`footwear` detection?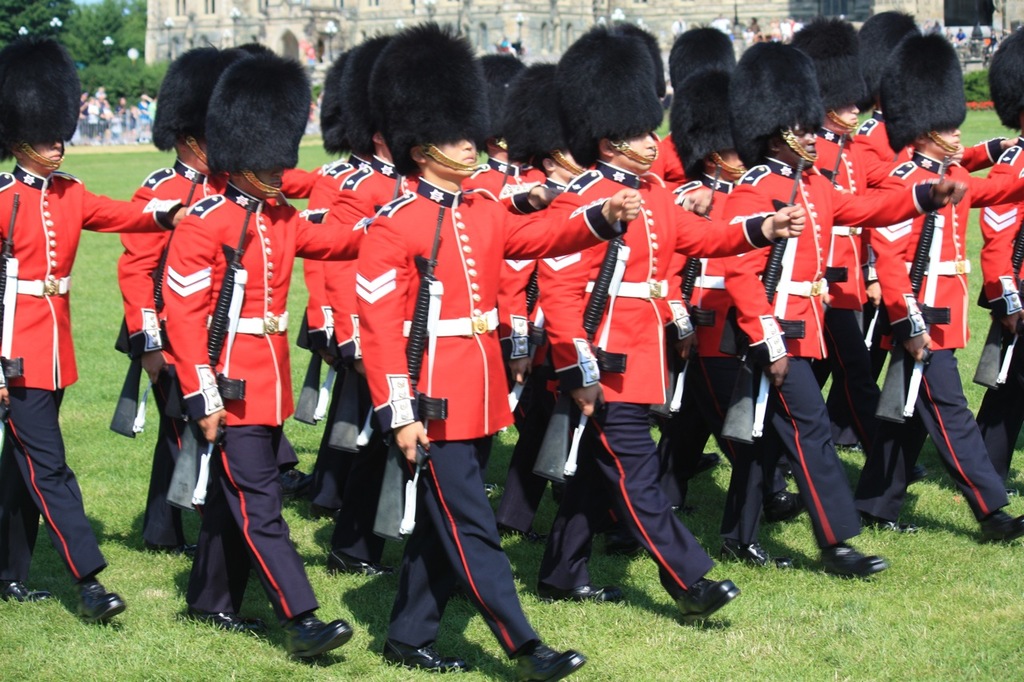
rect(977, 511, 1023, 544)
